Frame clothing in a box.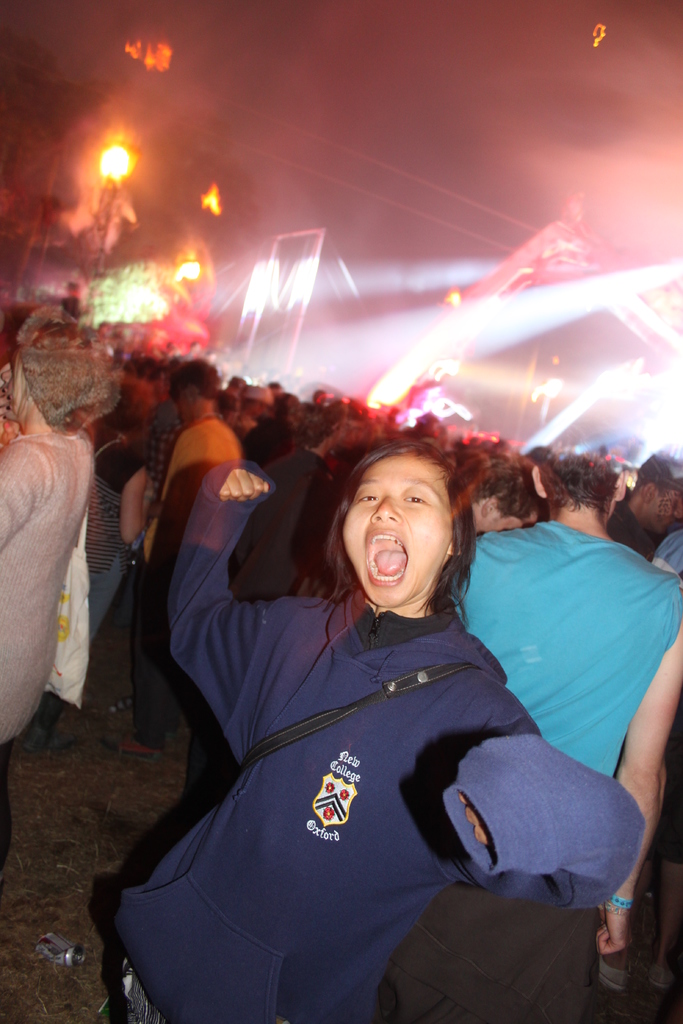
[129, 409, 247, 746].
